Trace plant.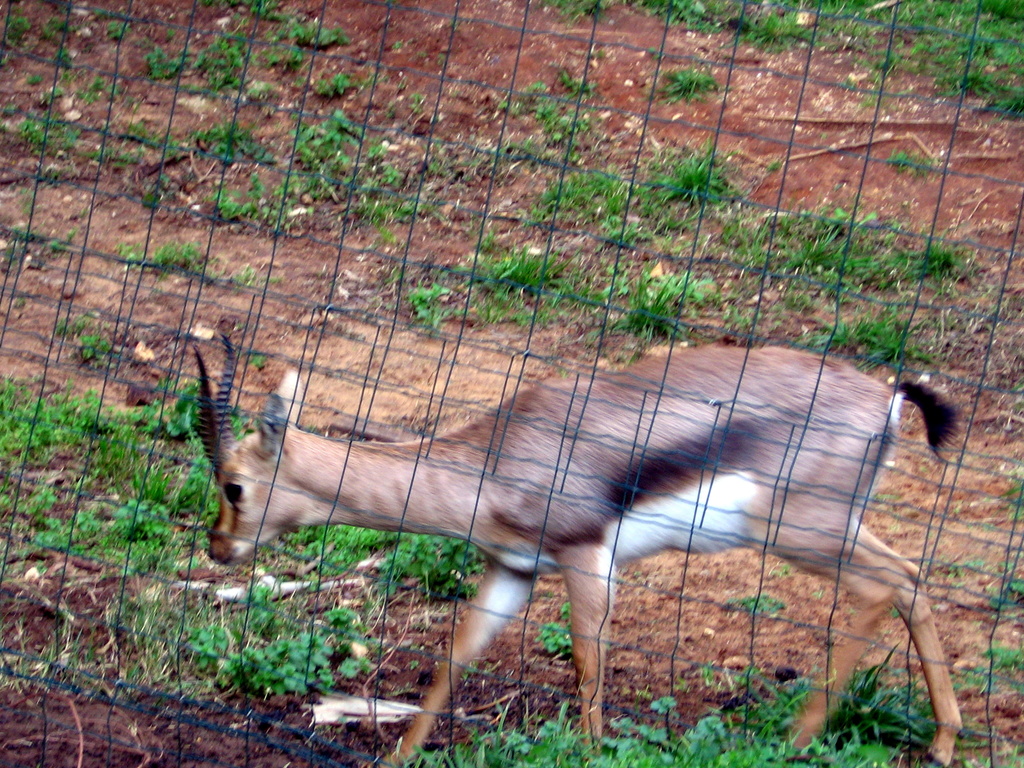
Traced to <bbox>538, 601, 575, 660</bbox>.
